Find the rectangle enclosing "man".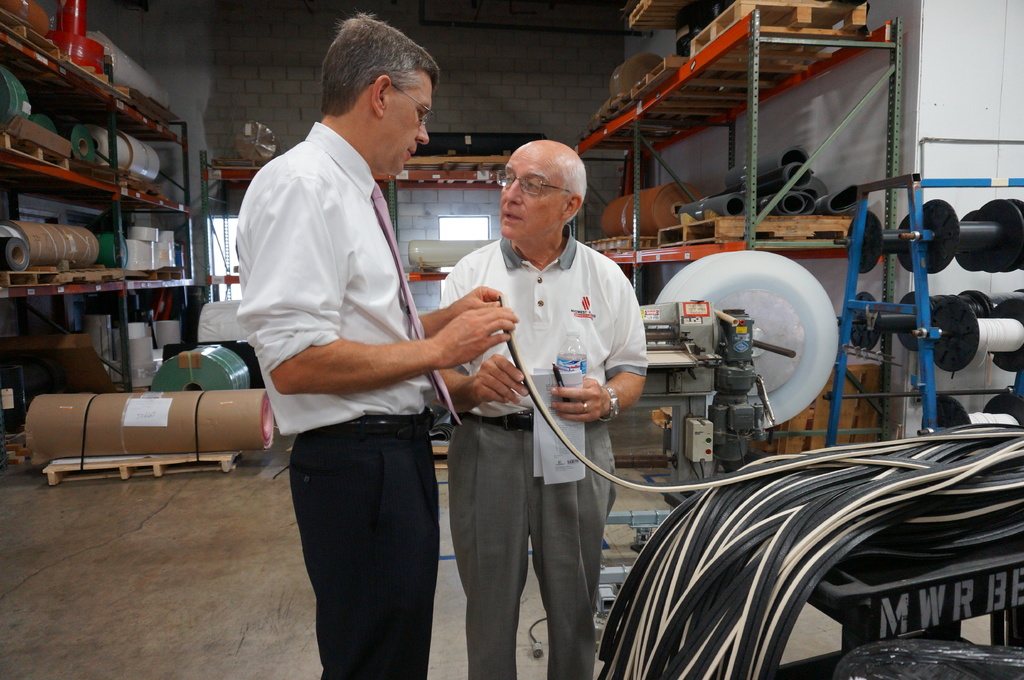
223:30:480:644.
